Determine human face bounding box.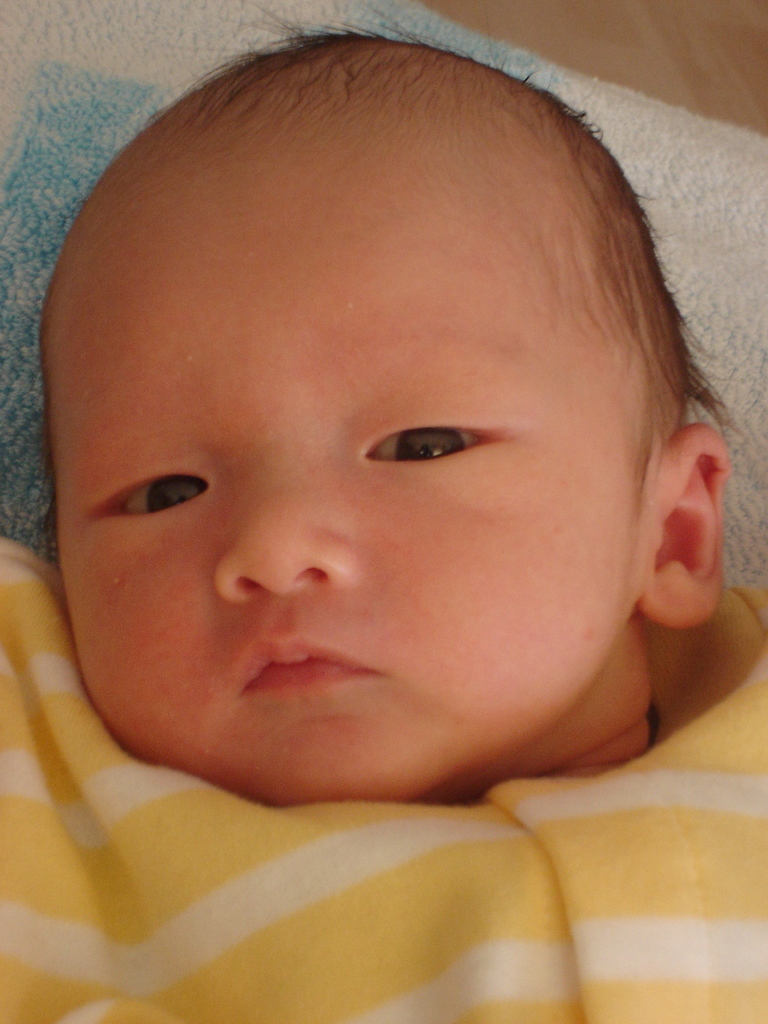
Determined: region(47, 128, 669, 802).
